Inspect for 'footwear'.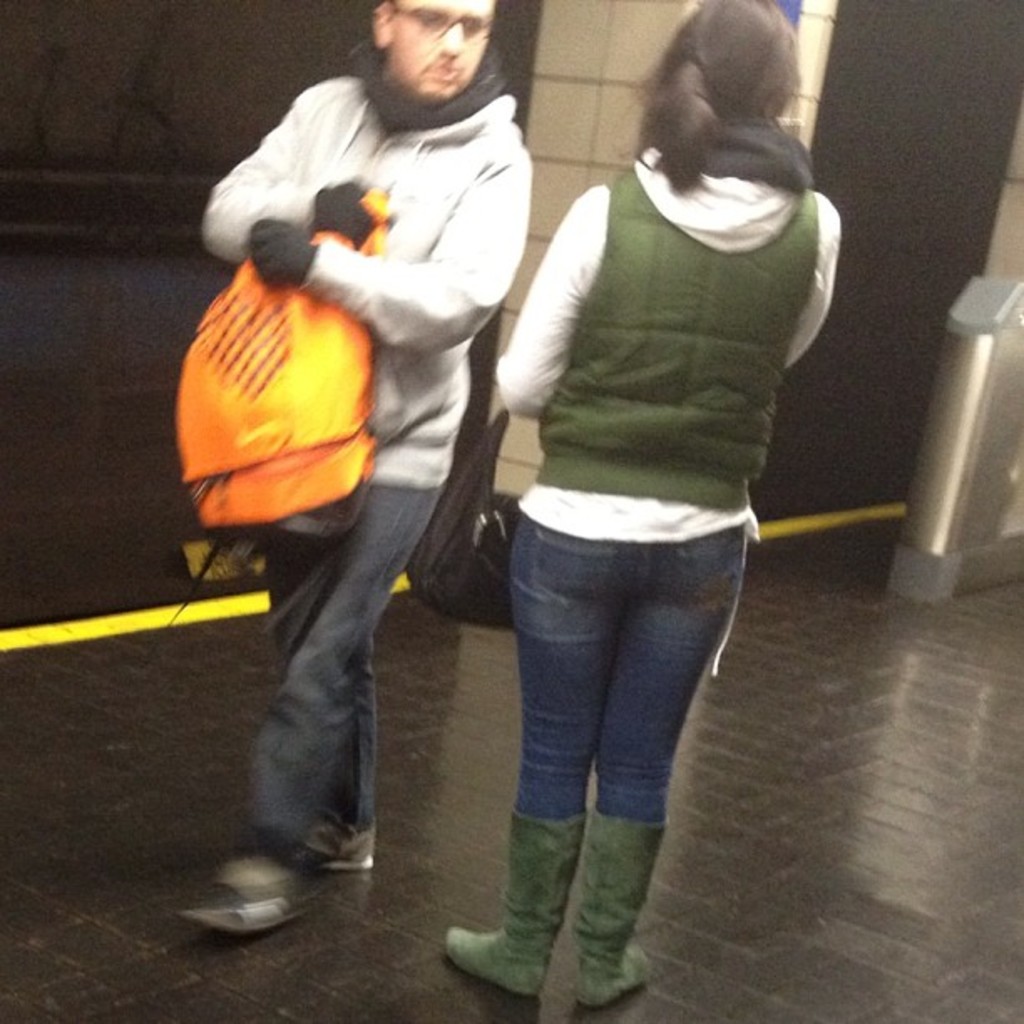
Inspection: [x1=177, y1=832, x2=340, y2=929].
